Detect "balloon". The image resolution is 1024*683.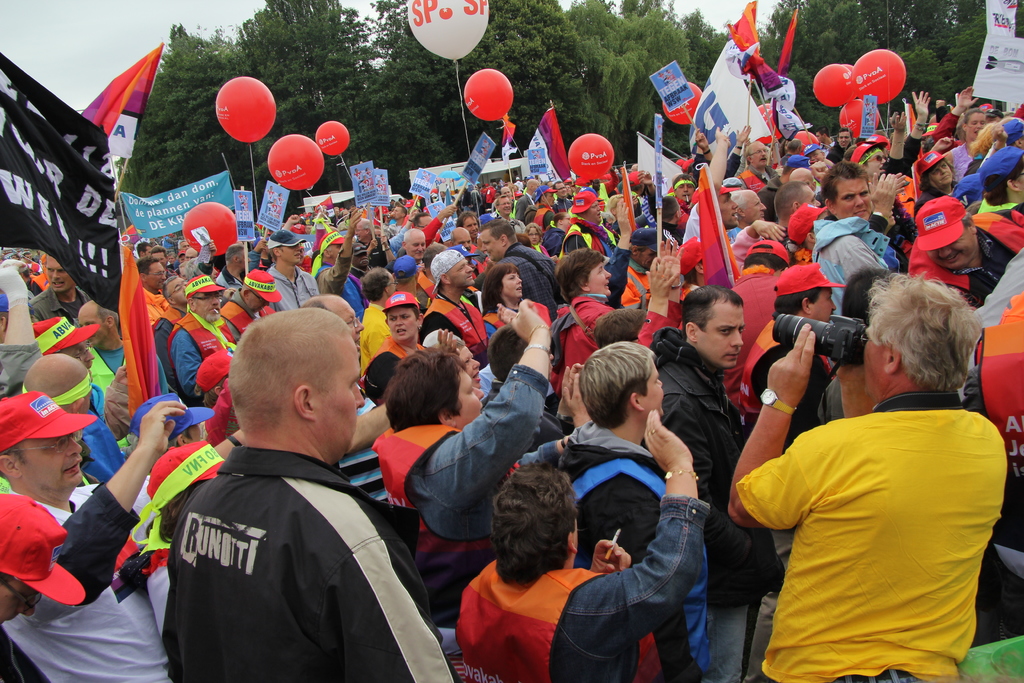
left=465, top=67, right=518, bottom=123.
